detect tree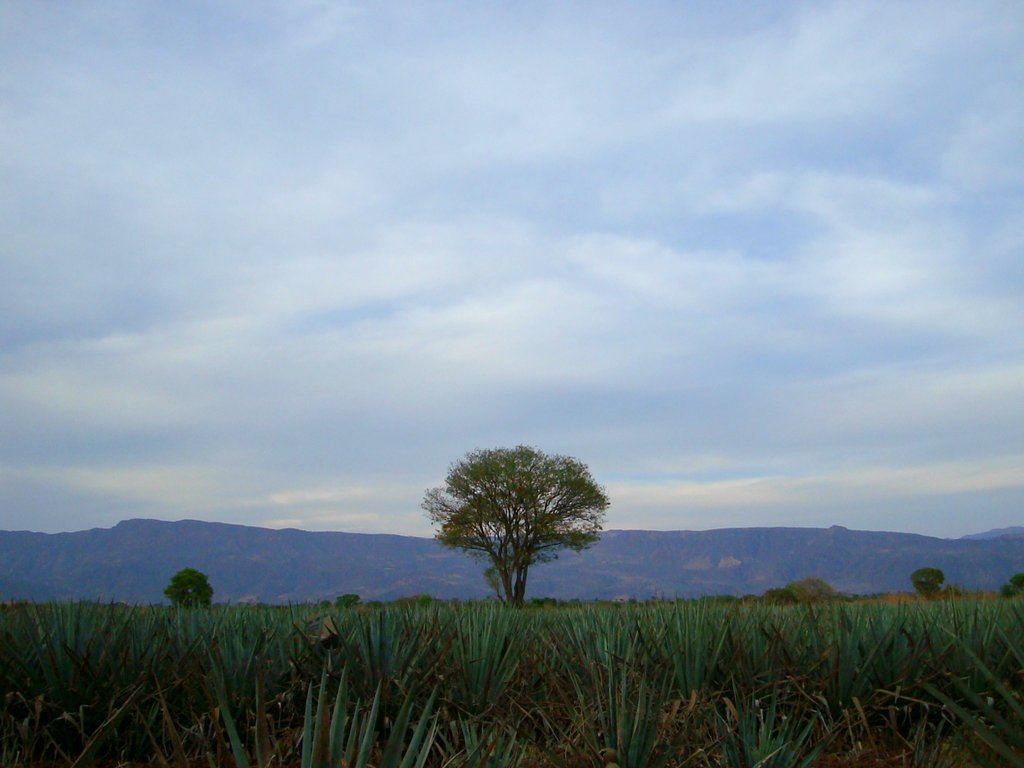
pyautogui.locateOnScreen(165, 563, 214, 611)
